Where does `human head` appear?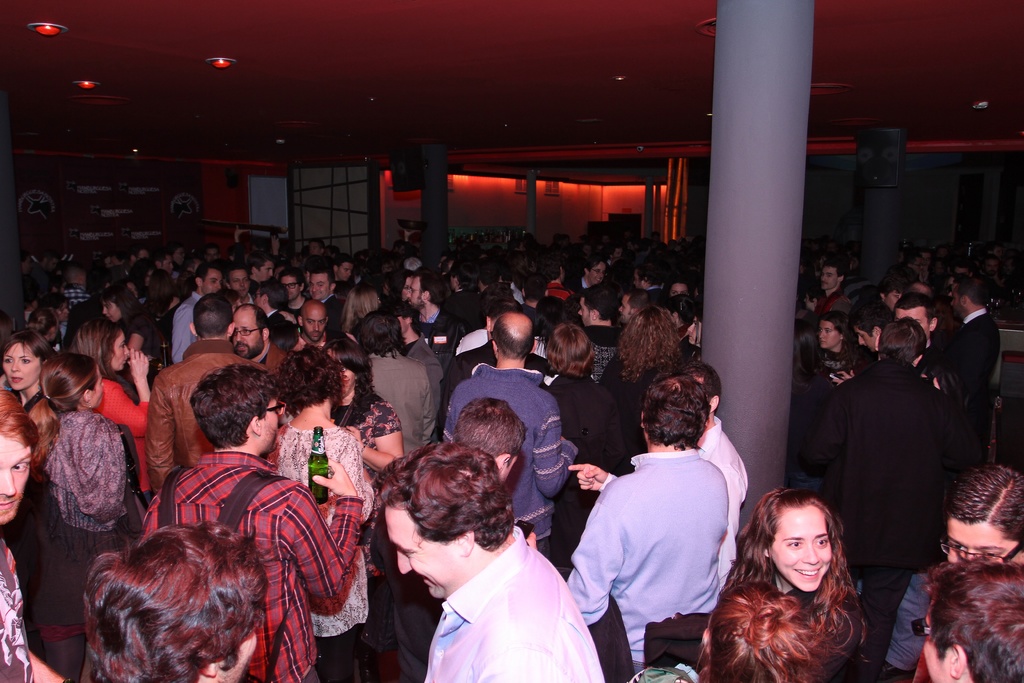
Appears at 705/584/824/679.
